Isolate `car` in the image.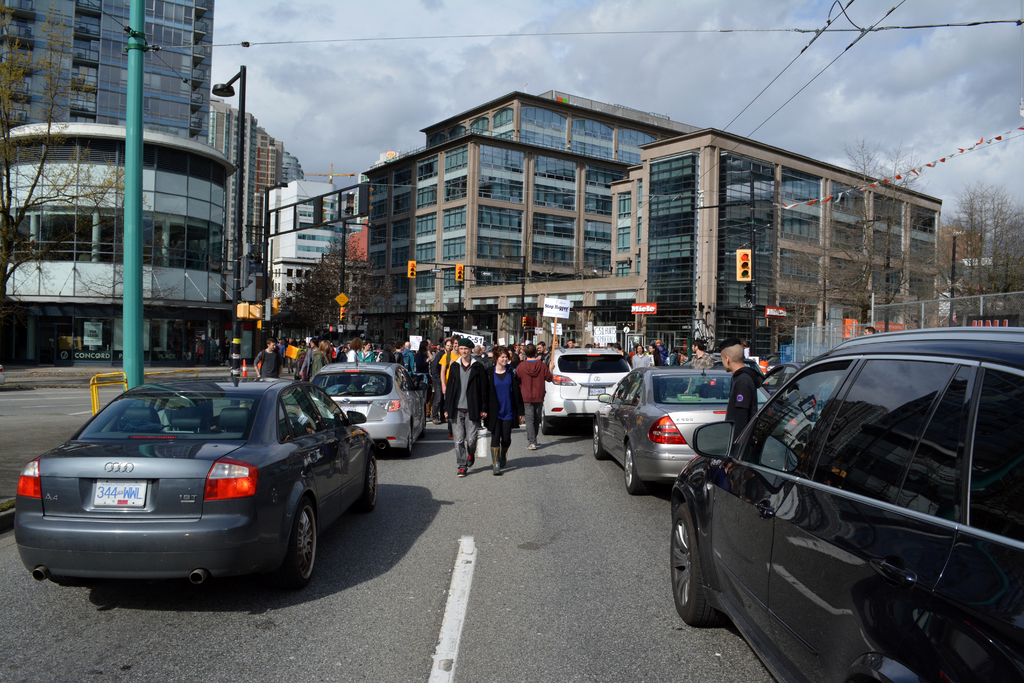
Isolated region: crop(310, 359, 430, 457).
